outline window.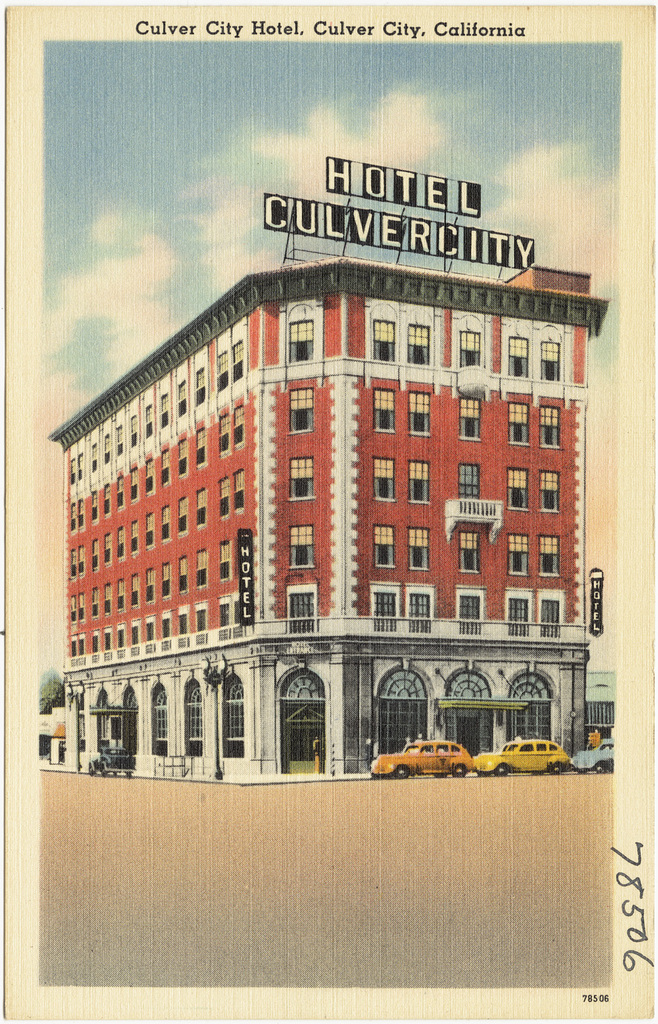
Outline: (150,687,164,753).
